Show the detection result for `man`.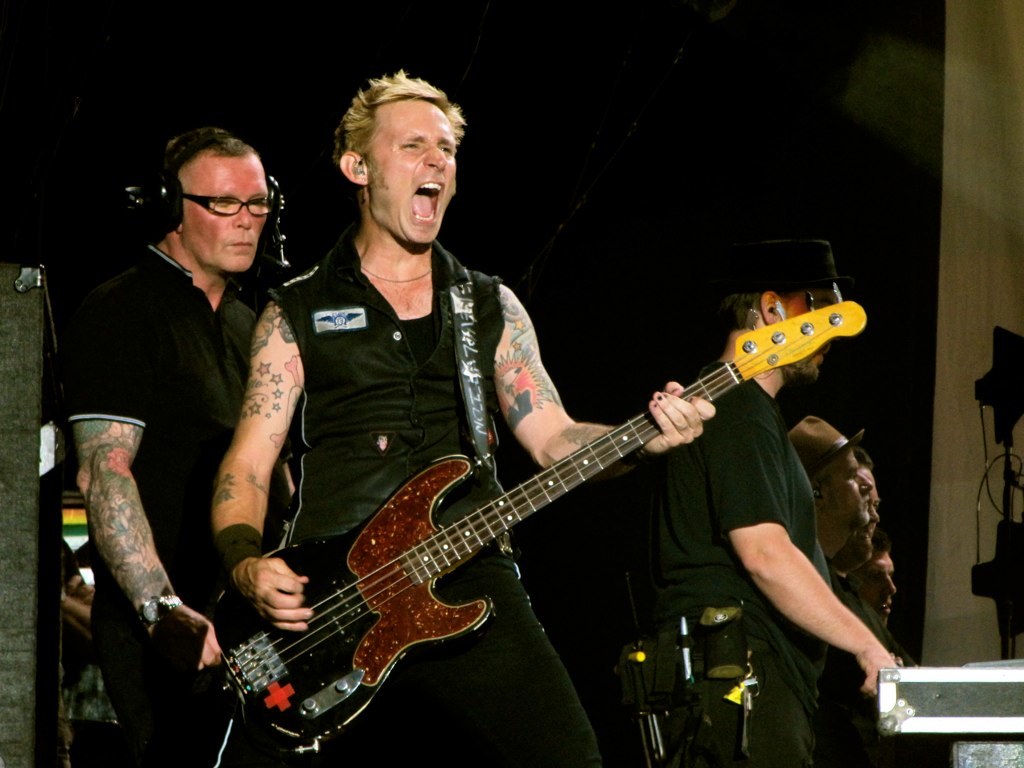
l=842, t=445, r=895, b=565.
